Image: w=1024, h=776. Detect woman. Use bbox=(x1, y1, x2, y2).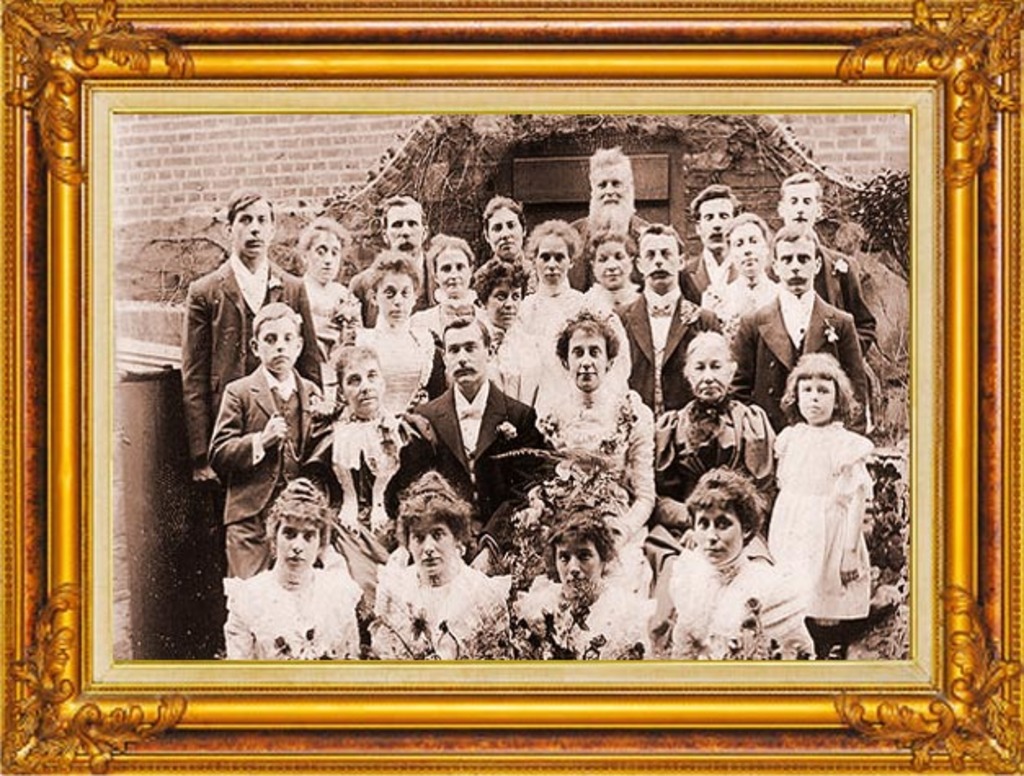
bbox=(668, 472, 820, 660).
